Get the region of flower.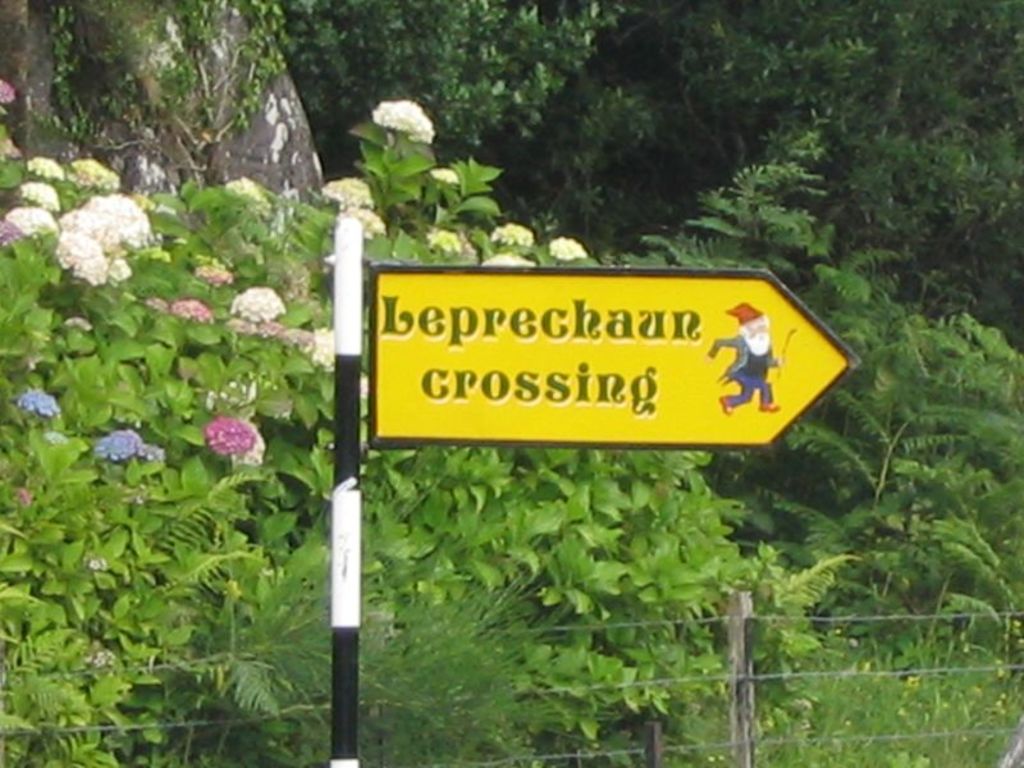
[67, 315, 88, 329].
